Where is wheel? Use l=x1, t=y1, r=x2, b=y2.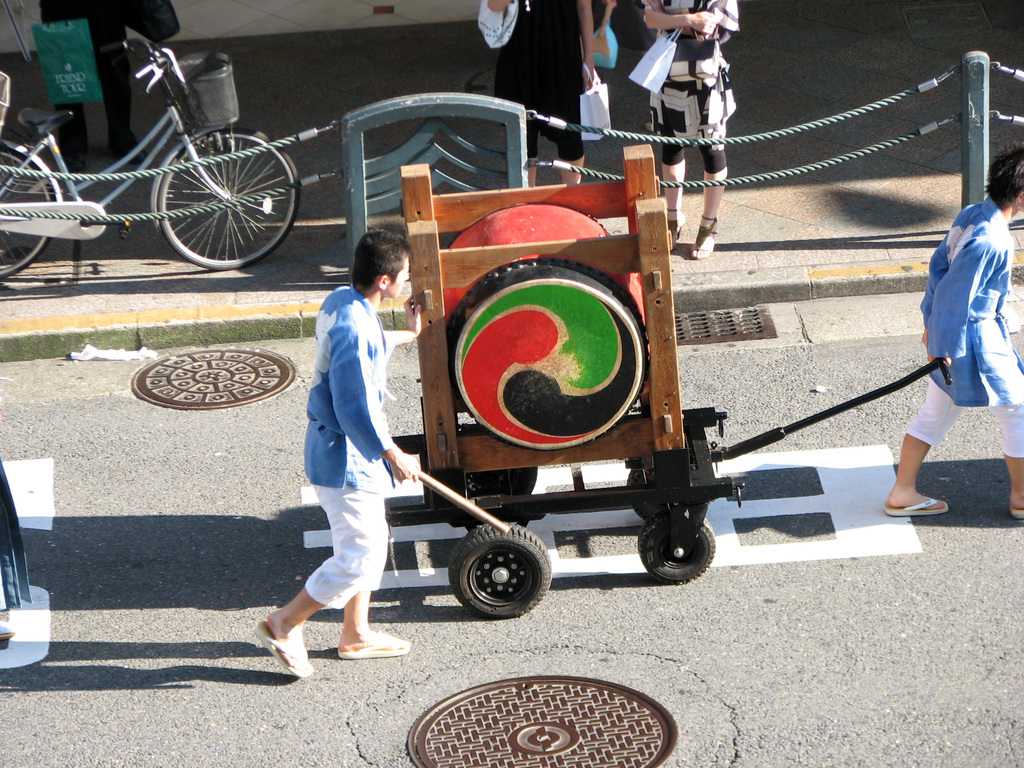
l=637, t=508, r=715, b=584.
